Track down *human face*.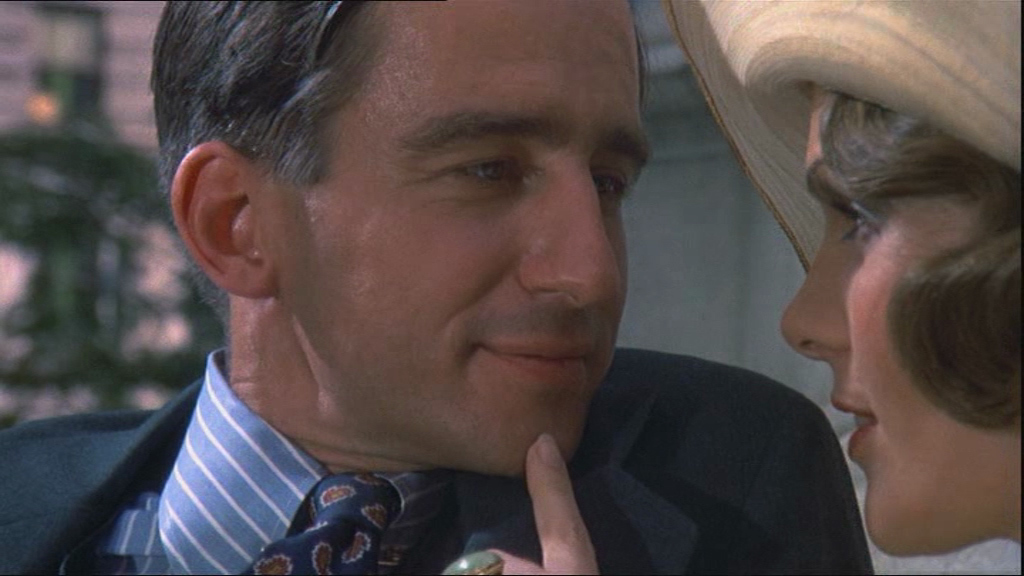
Tracked to [263, 0, 651, 475].
